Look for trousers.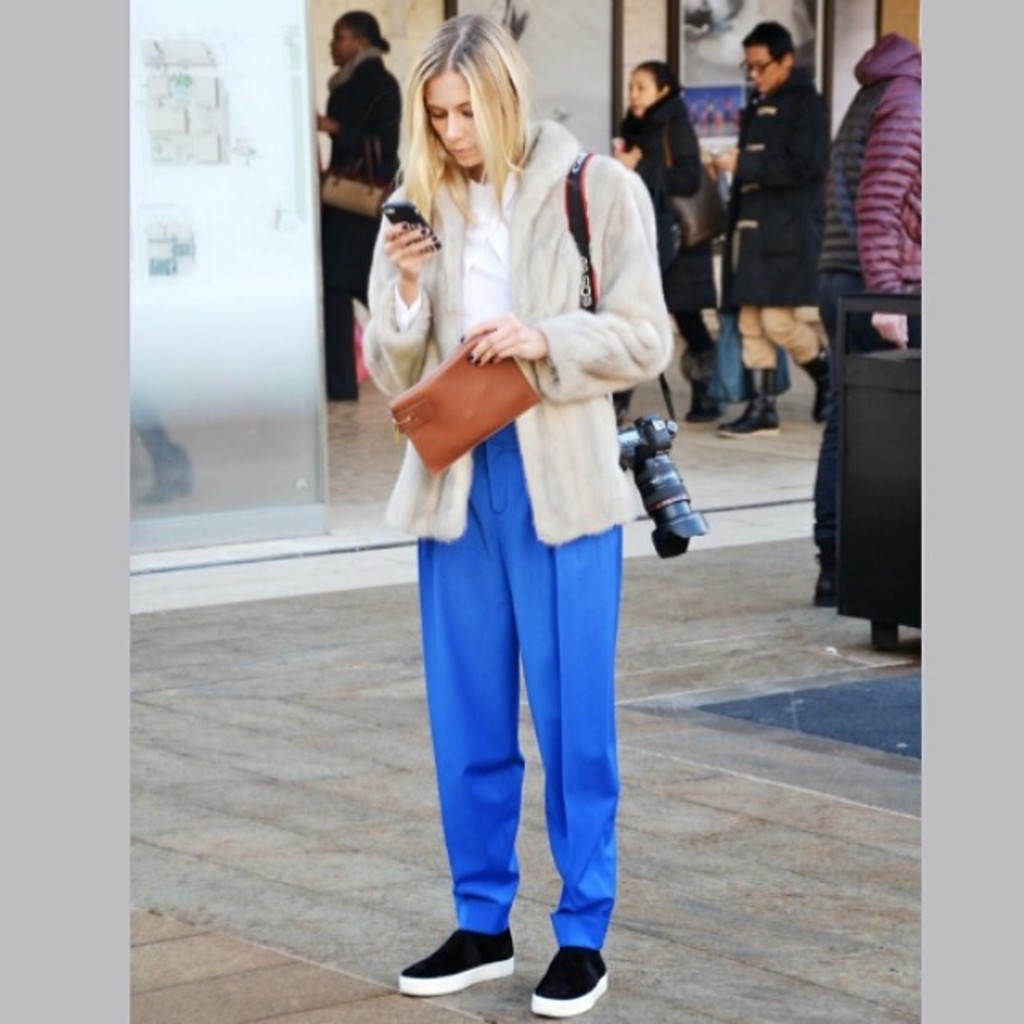
Found: {"x1": 413, "y1": 414, "x2": 622, "y2": 942}.
